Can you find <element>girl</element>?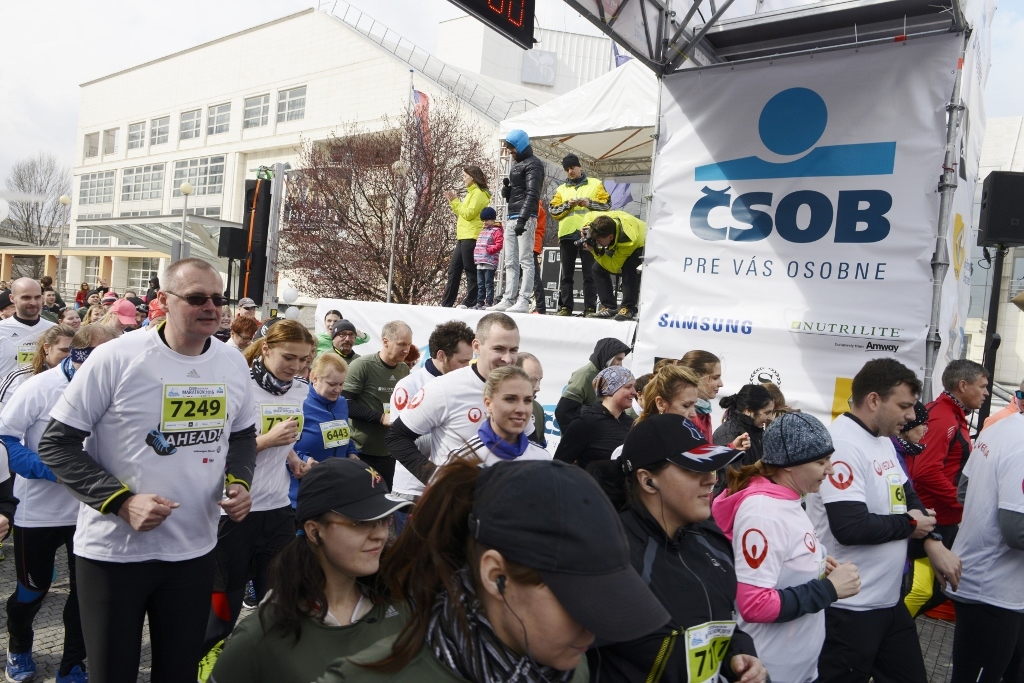
Yes, bounding box: box(709, 409, 860, 682).
